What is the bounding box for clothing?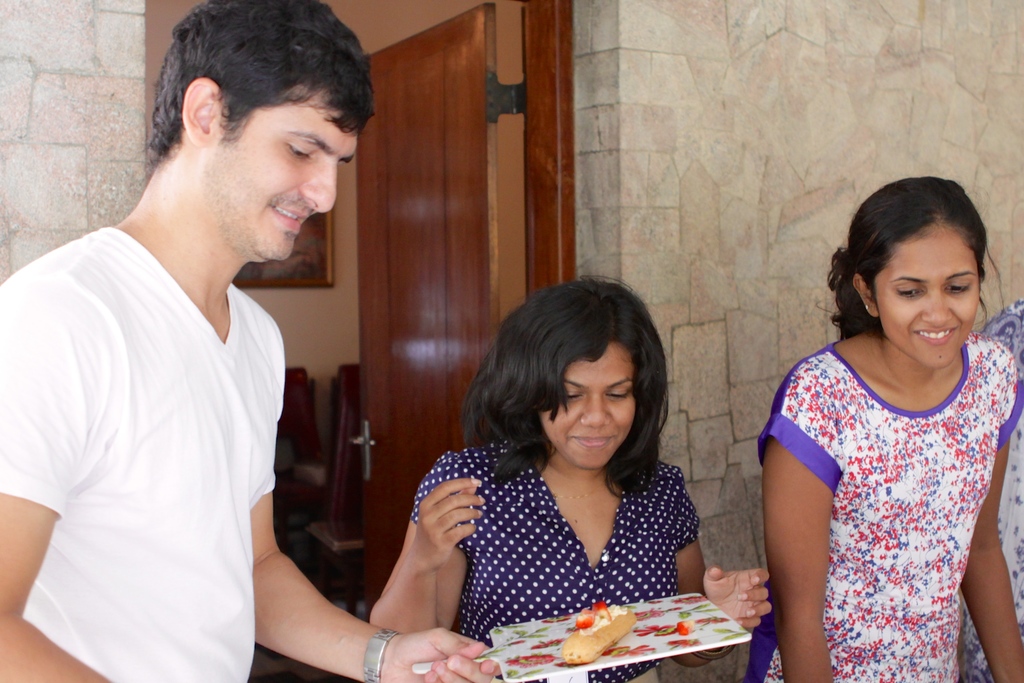
0/233/286/682.
